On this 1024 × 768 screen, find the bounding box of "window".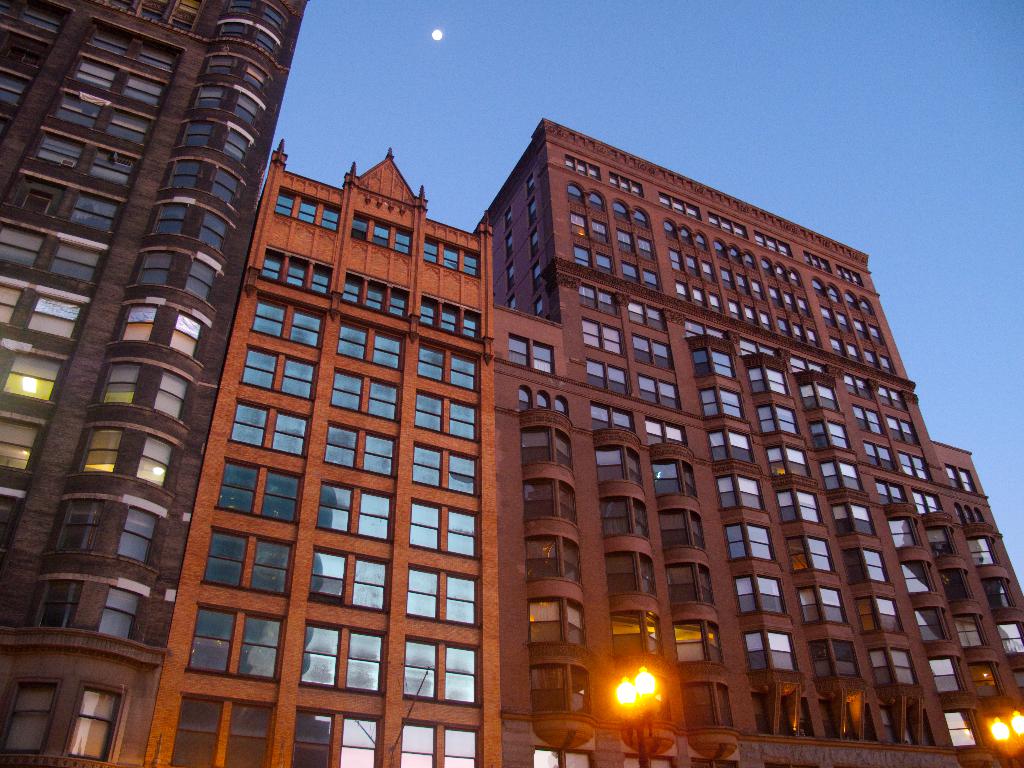
Bounding box: <region>507, 331, 557, 375</region>.
